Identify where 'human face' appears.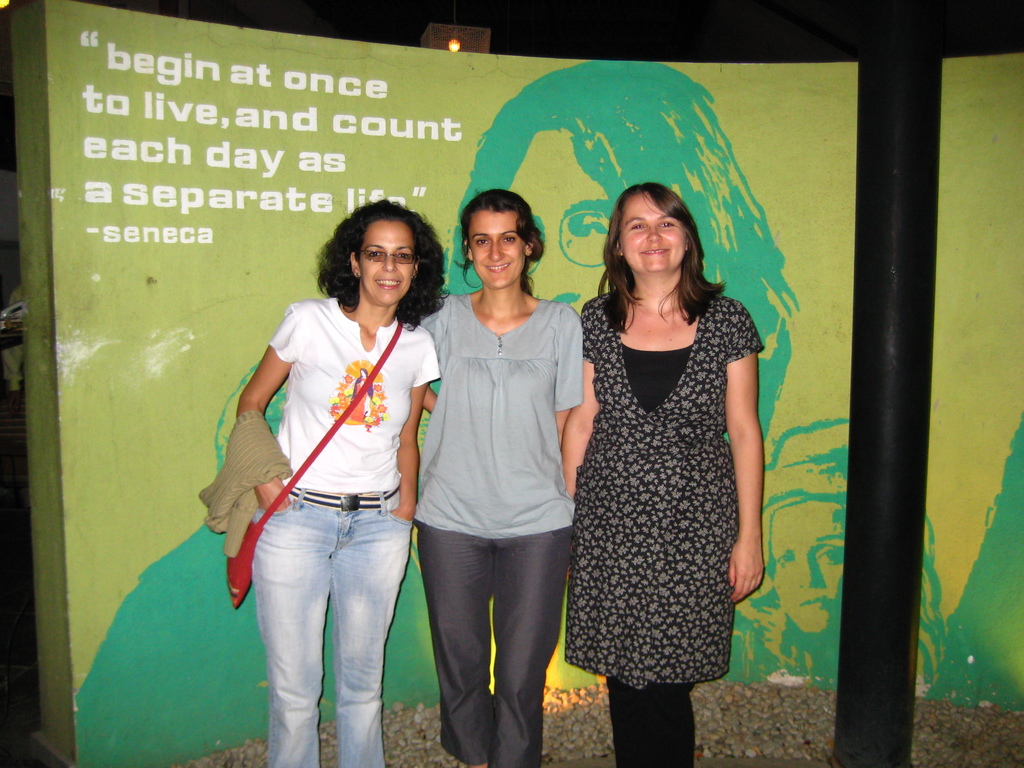
Appears at (left=774, top=492, right=843, bottom=637).
